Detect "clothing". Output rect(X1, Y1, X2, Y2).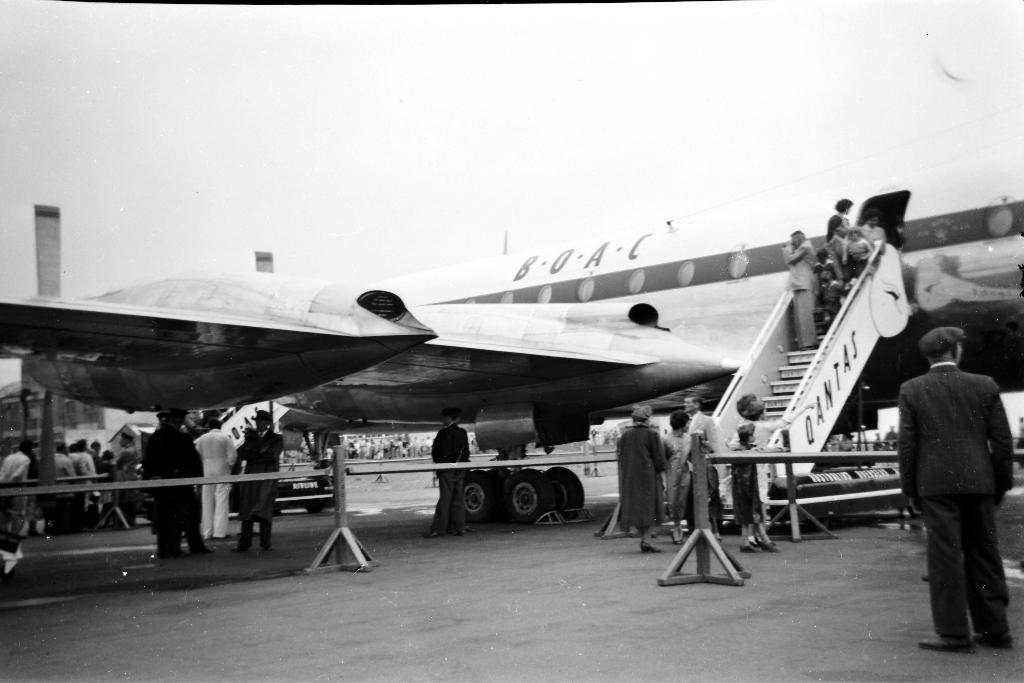
rect(45, 454, 77, 477).
